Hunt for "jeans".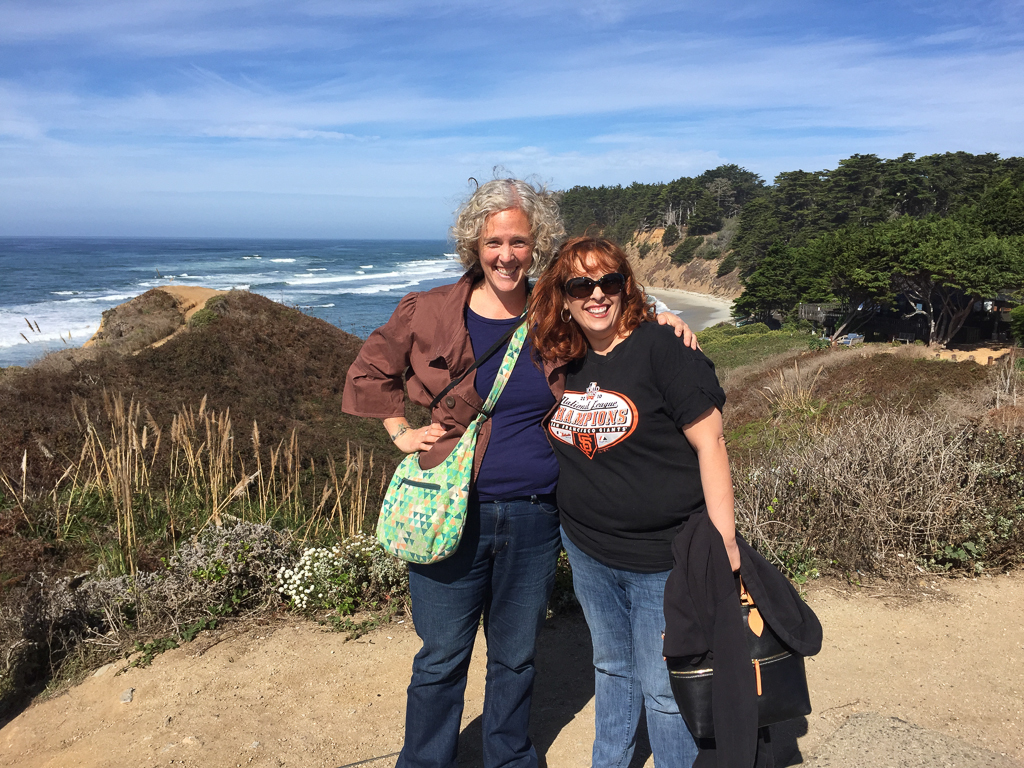
Hunted down at left=397, top=533, right=567, bottom=766.
